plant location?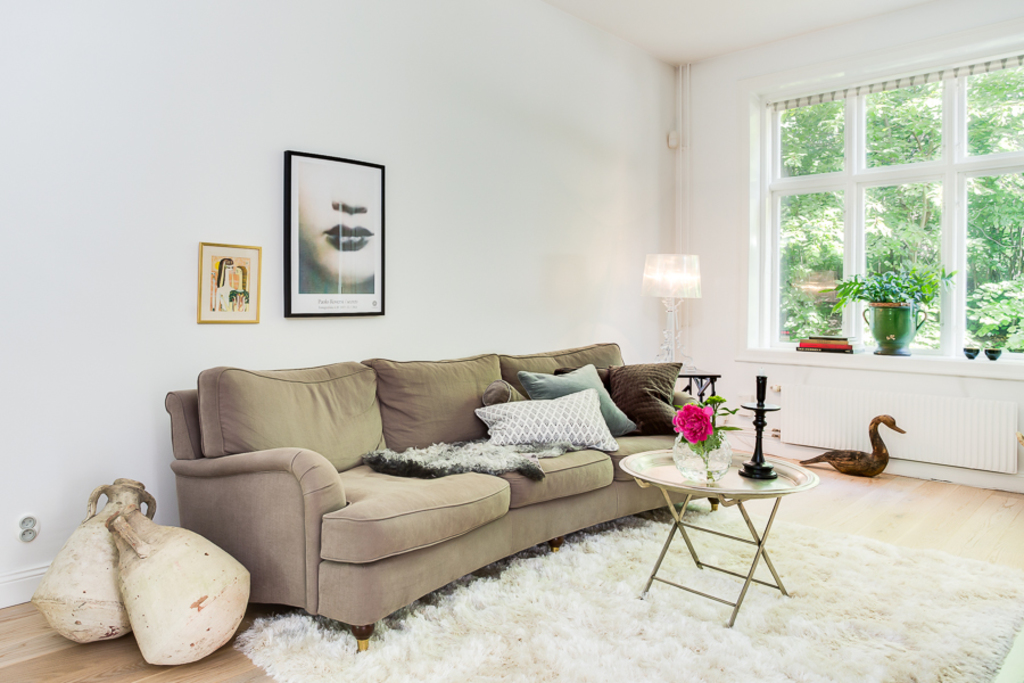
(674, 397, 741, 467)
